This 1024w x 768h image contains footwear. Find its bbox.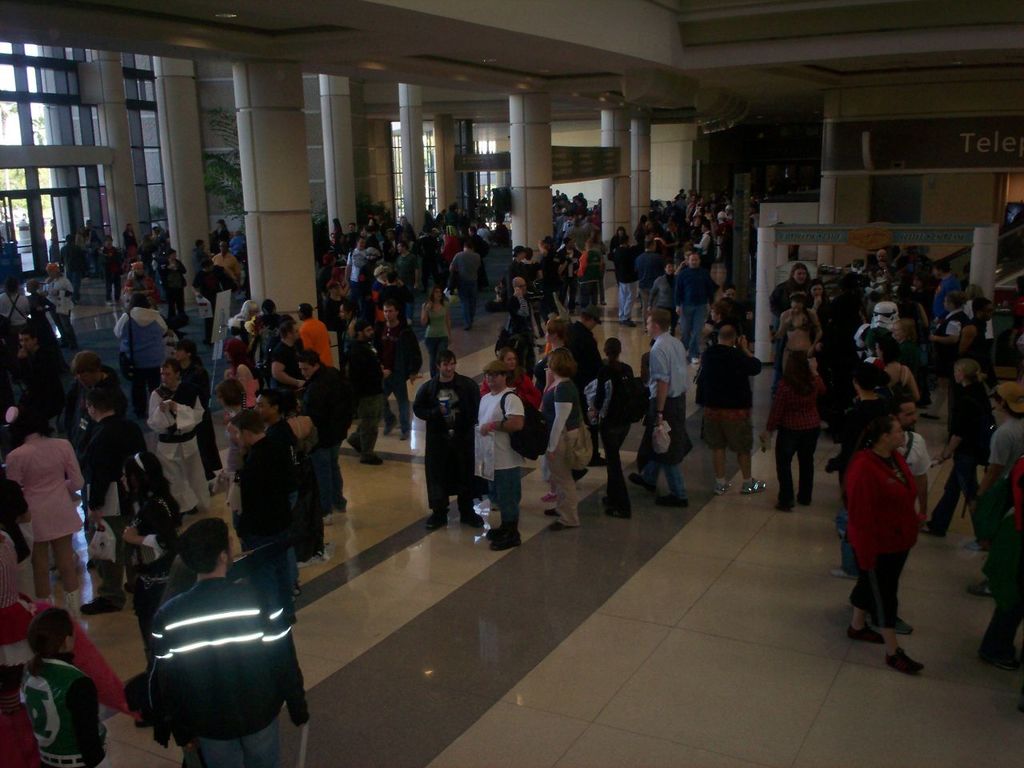
bbox(349, 432, 360, 450).
